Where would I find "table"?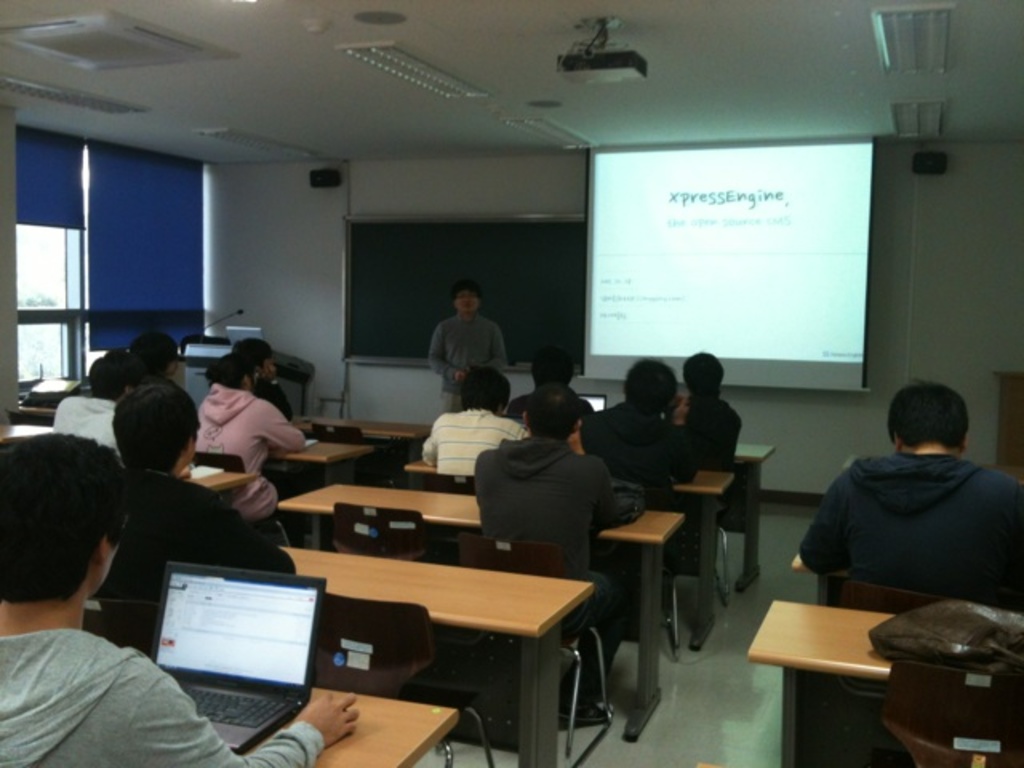
At [741, 570, 1011, 739].
